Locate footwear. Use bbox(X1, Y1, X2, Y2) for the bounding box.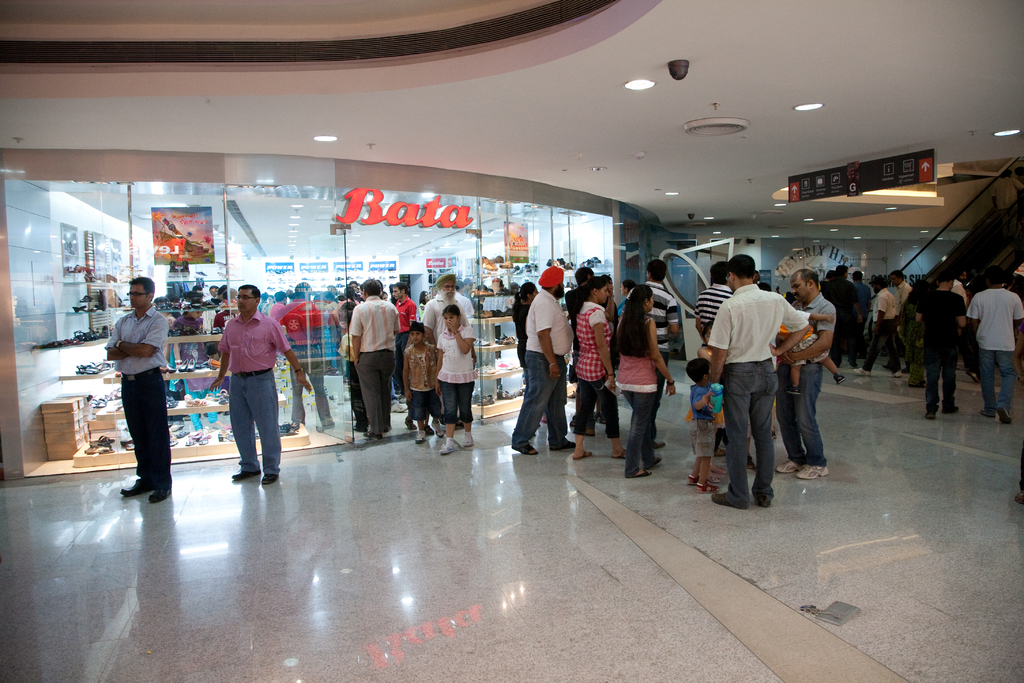
bbox(414, 437, 424, 443).
